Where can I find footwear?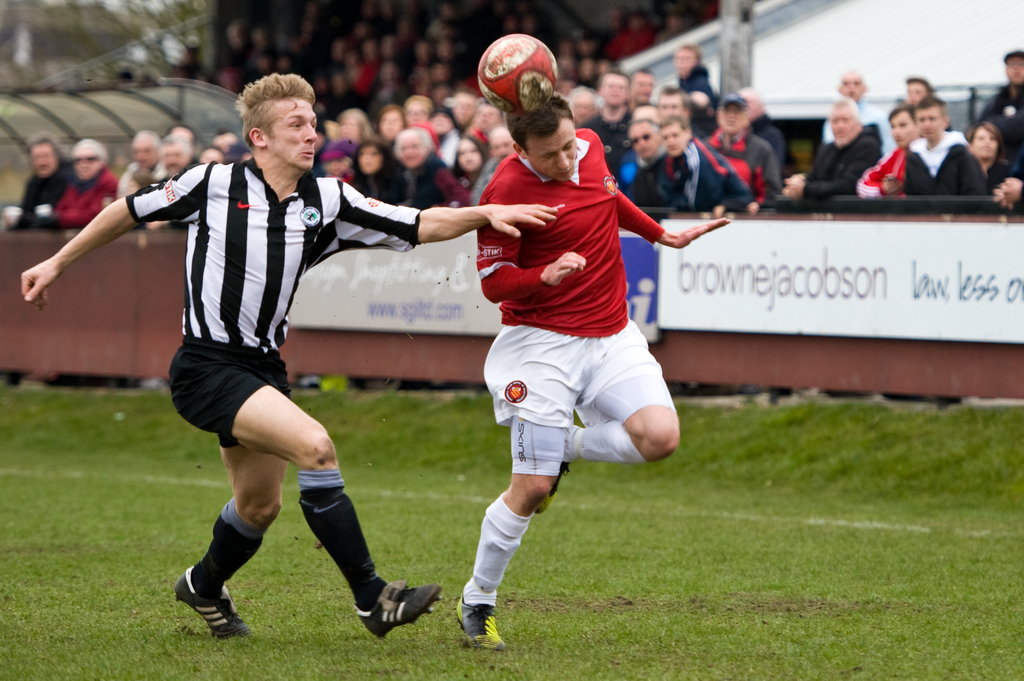
You can find it at x1=173, y1=562, x2=252, y2=642.
